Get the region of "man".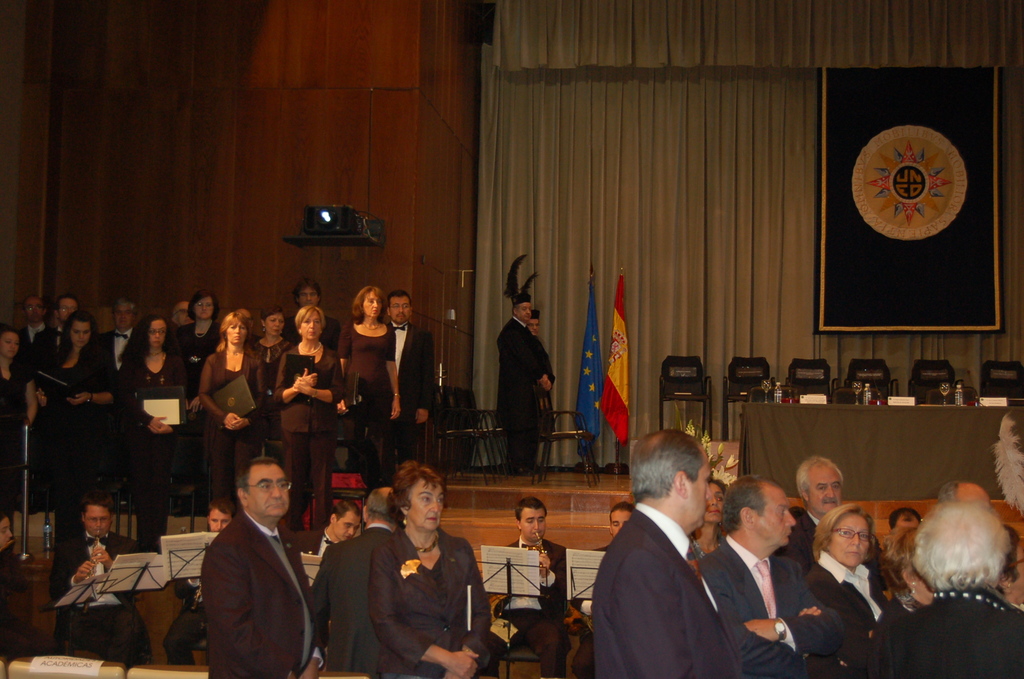
(left=772, top=461, right=847, bottom=561).
